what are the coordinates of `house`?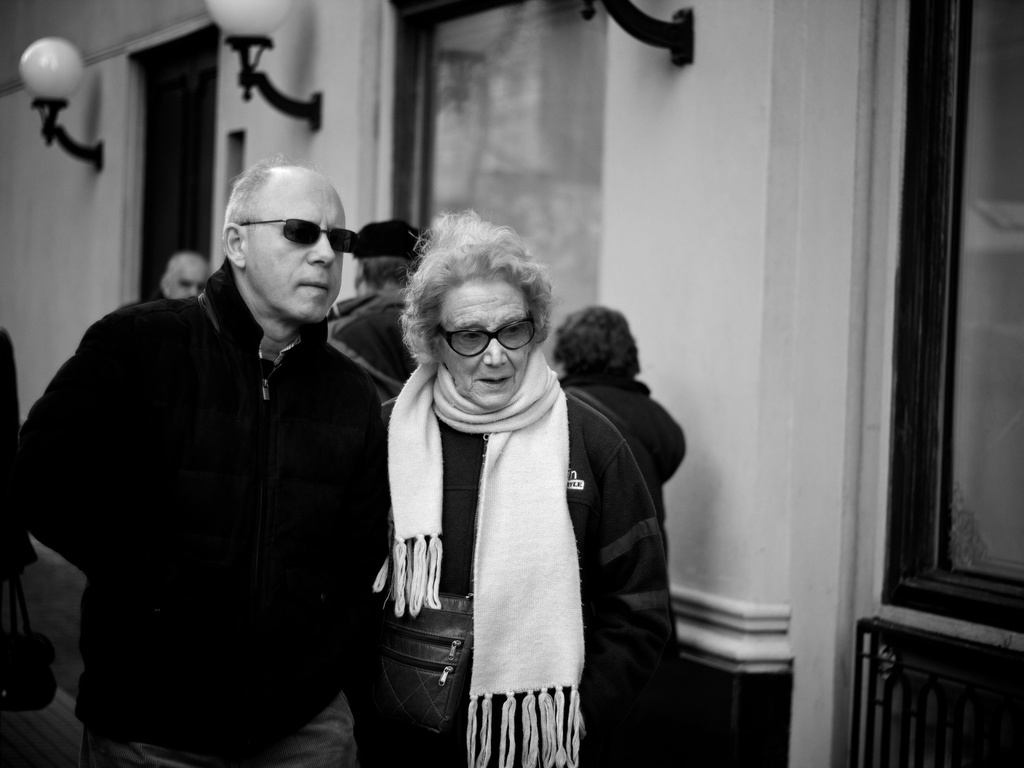
[0, 0, 1023, 767].
